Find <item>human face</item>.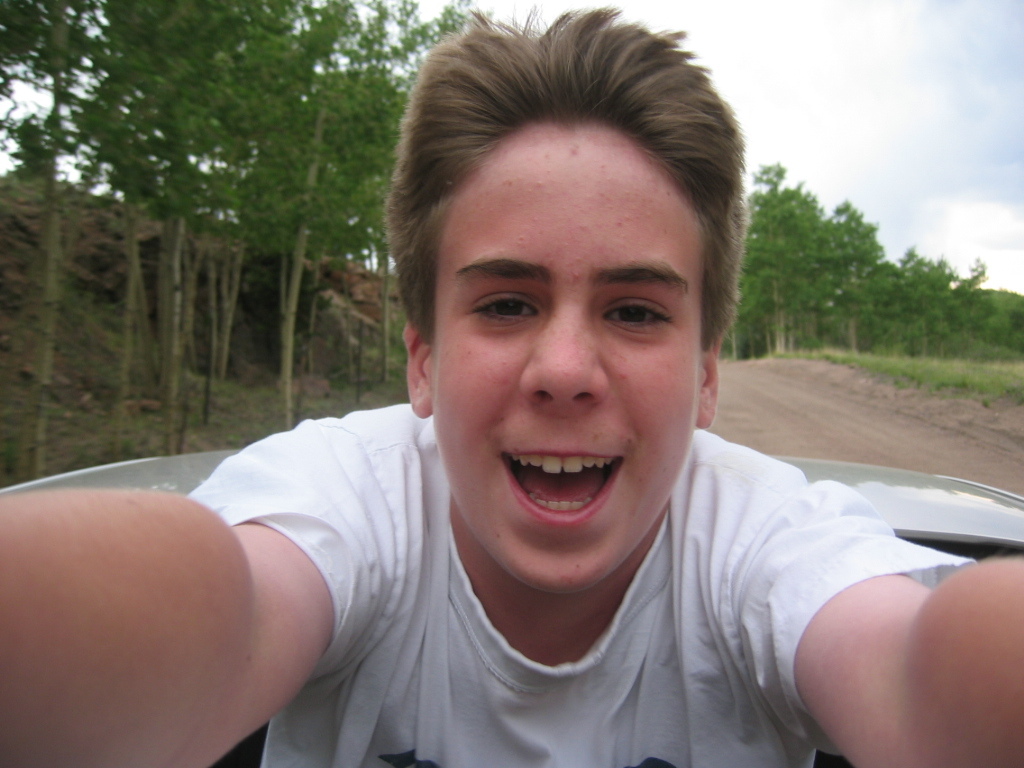
427 124 703 598.
